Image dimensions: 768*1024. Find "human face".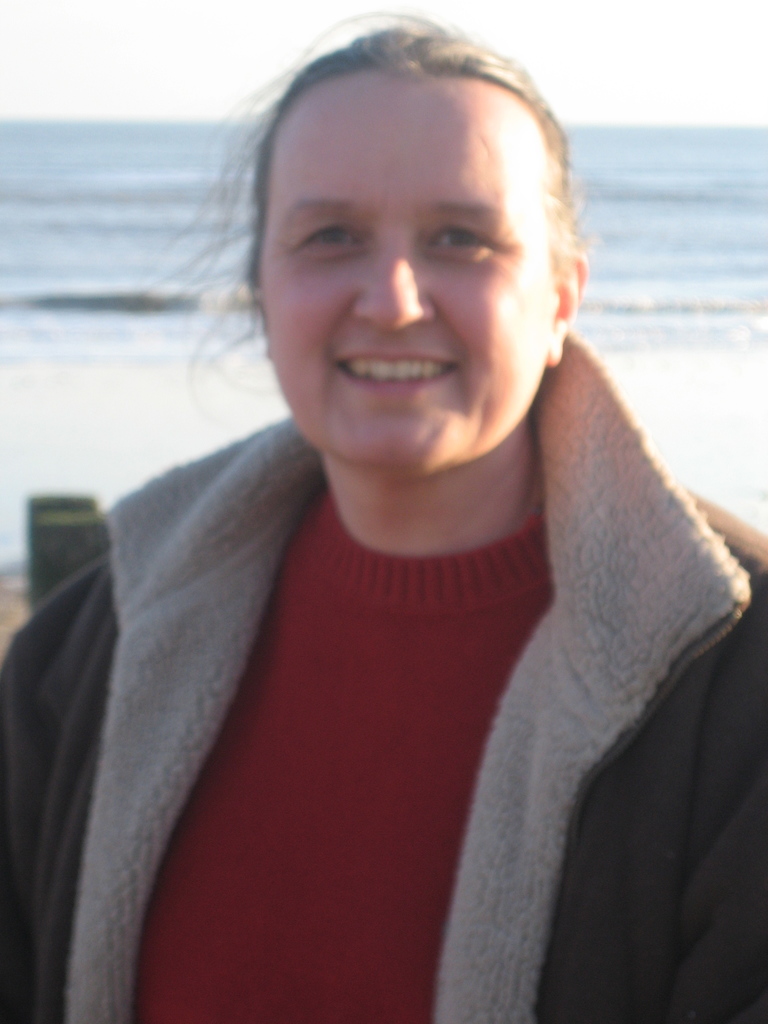
257,63,558,473.
